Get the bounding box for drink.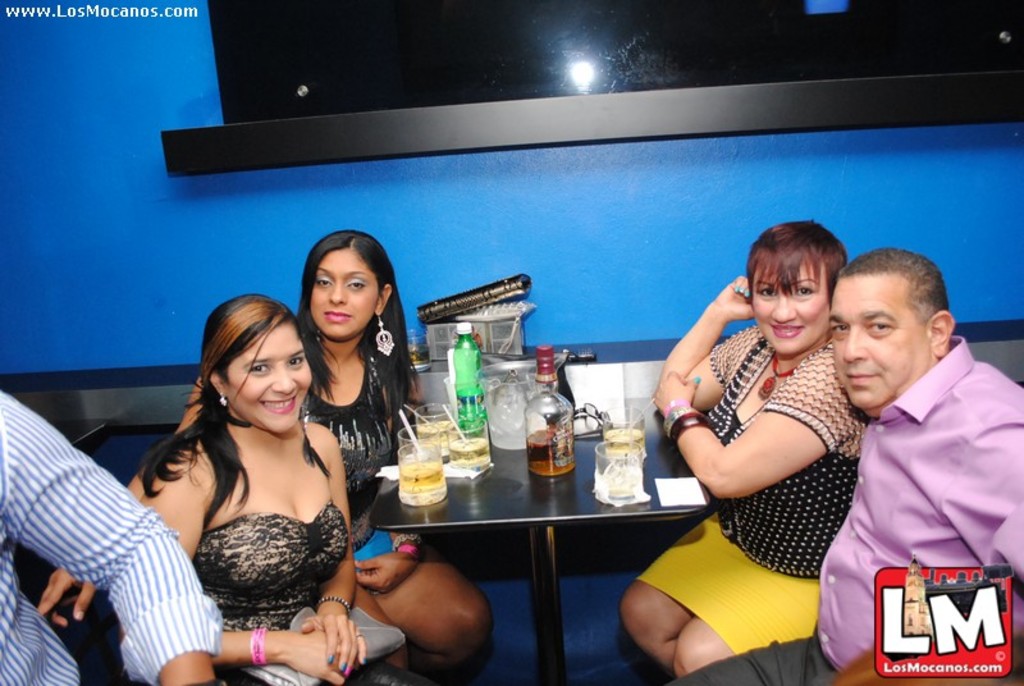
(x1=529, y1=429, x2=579, y2=474).
